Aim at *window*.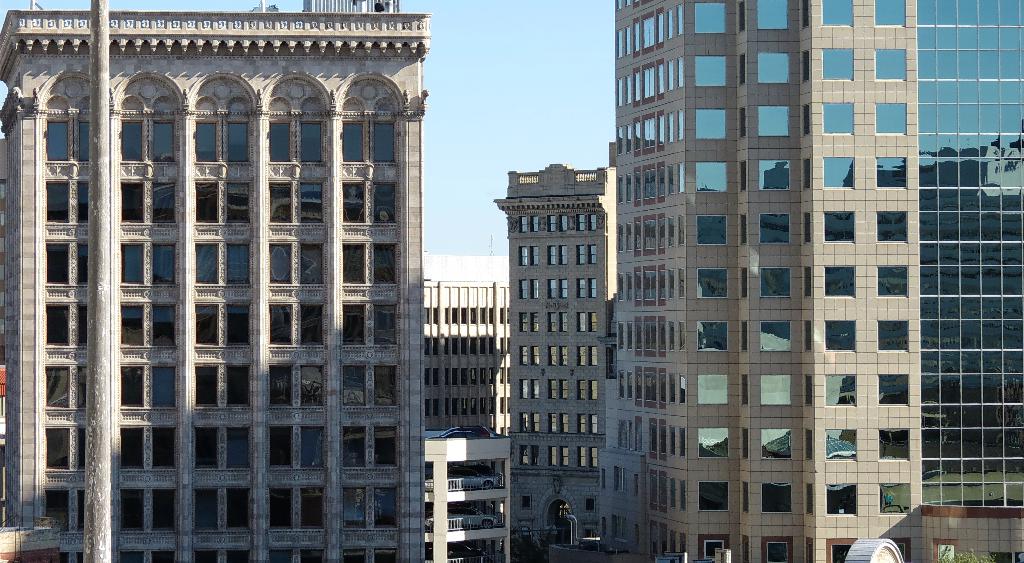
Aimed at <box>892,540,915,562</box>.
